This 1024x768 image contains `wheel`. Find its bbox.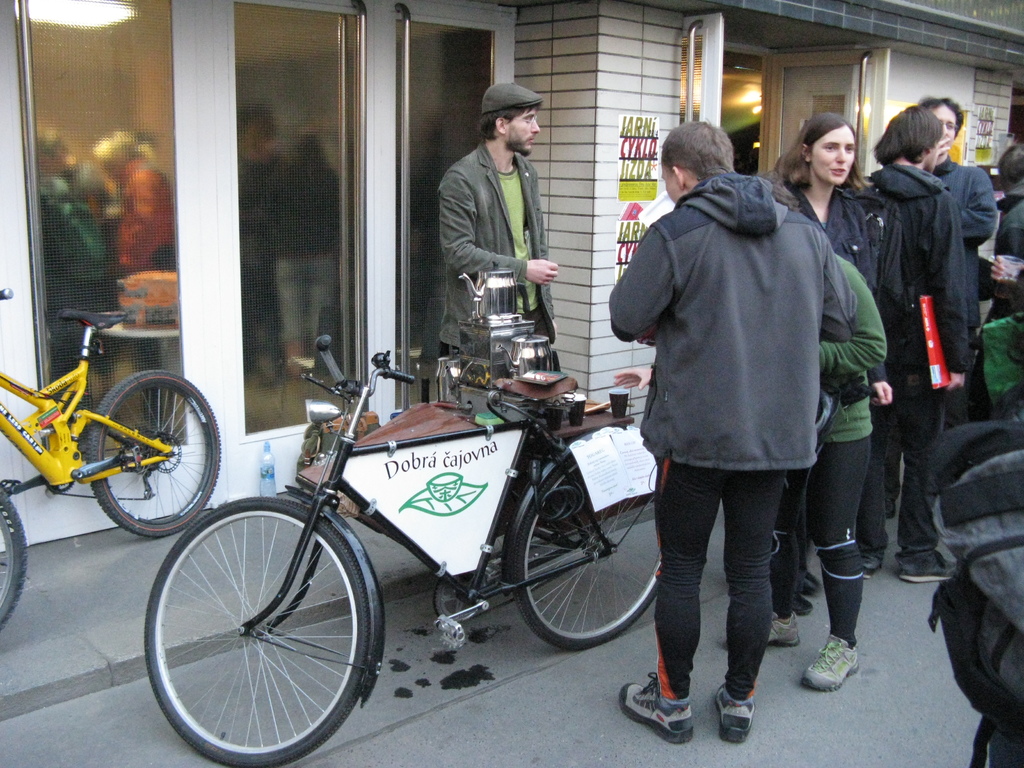
region(0, 483, 27, 628).
